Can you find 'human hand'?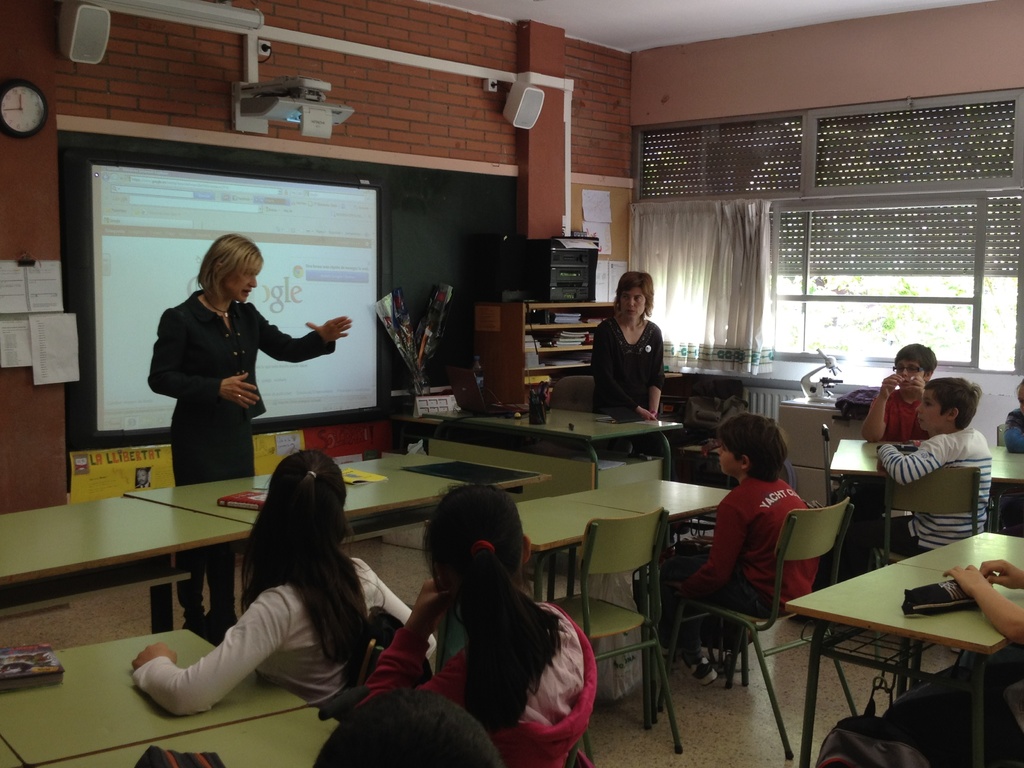
Yes, bounding box: BBox(120, 646, 204, 732).
